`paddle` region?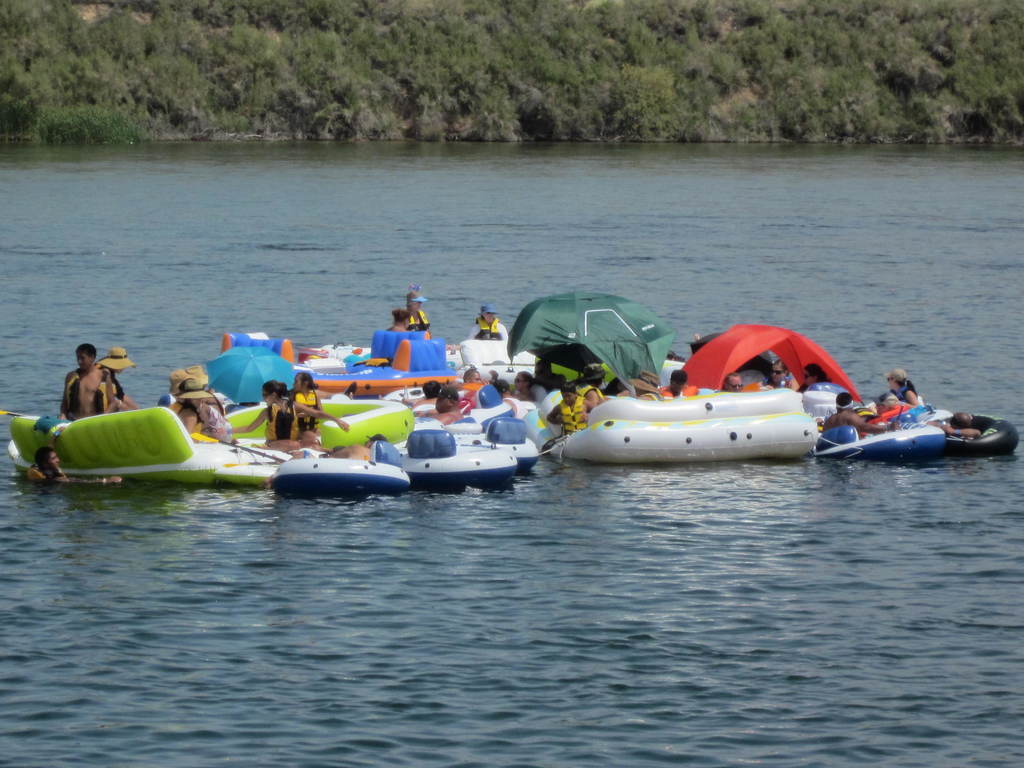
308 353 318 361
